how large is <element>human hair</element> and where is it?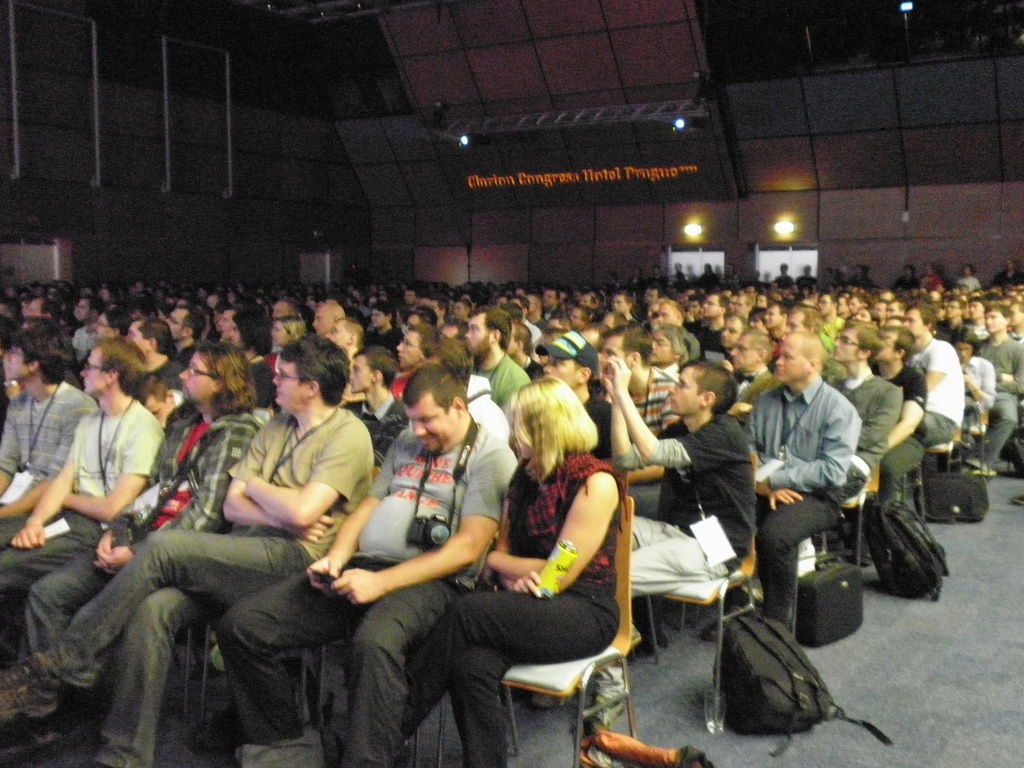
Bounding box: (351,342,393,385).
